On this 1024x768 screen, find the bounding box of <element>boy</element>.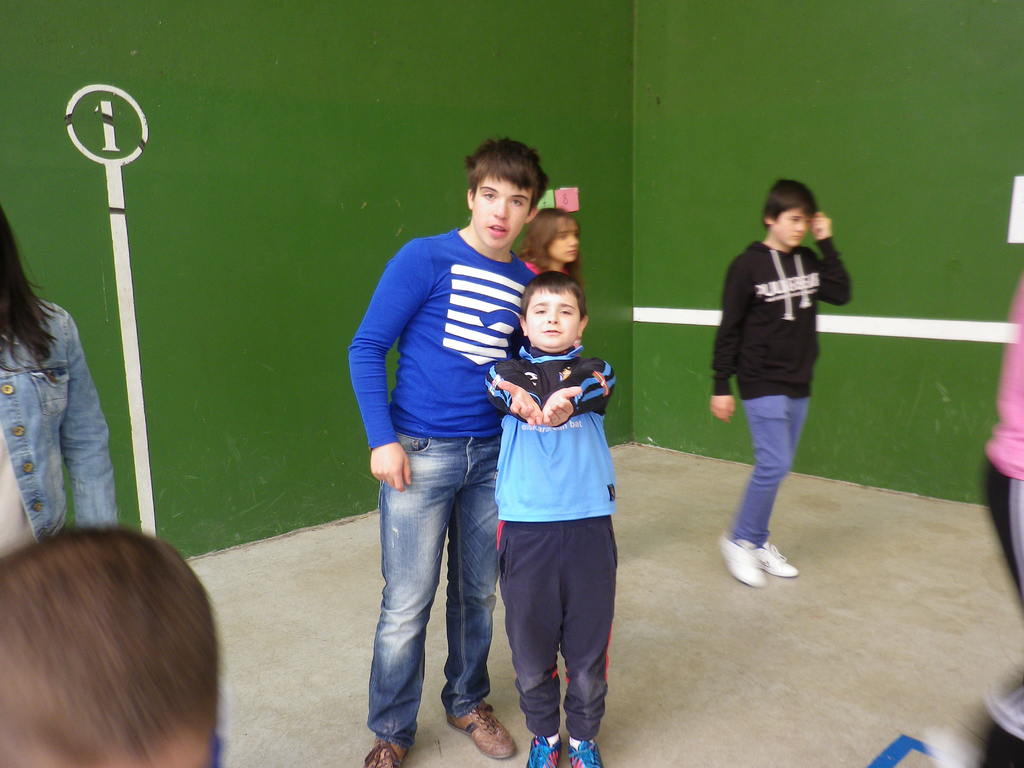
Bounding box: (x1=710, y1=179, x2=867, y2=584).
